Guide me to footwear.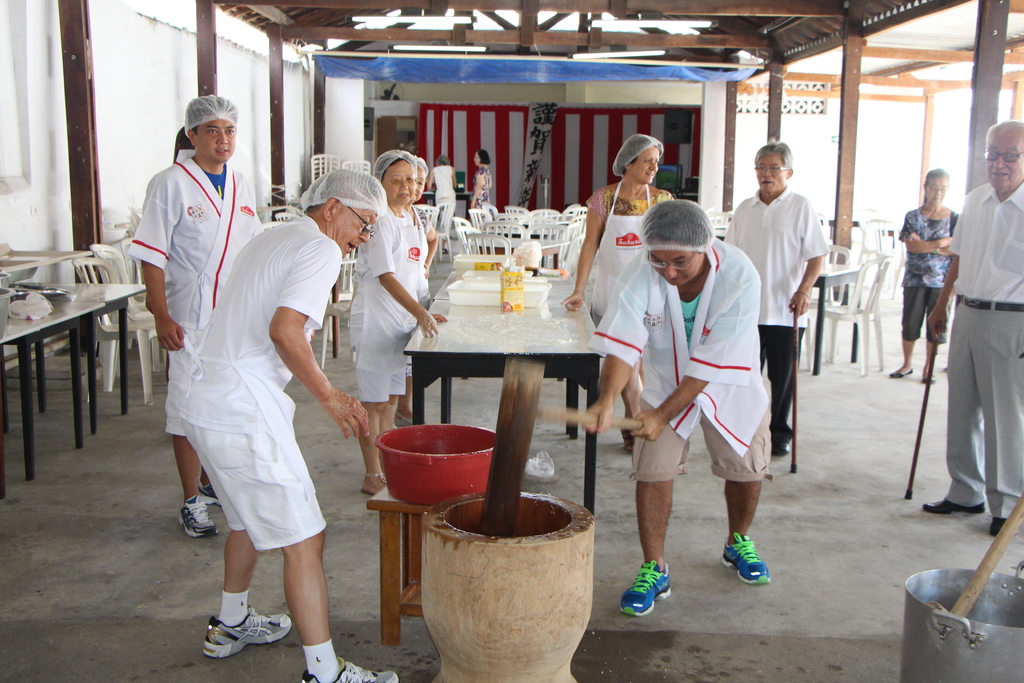
Guidance: box=[300, 655, 399, 682].
